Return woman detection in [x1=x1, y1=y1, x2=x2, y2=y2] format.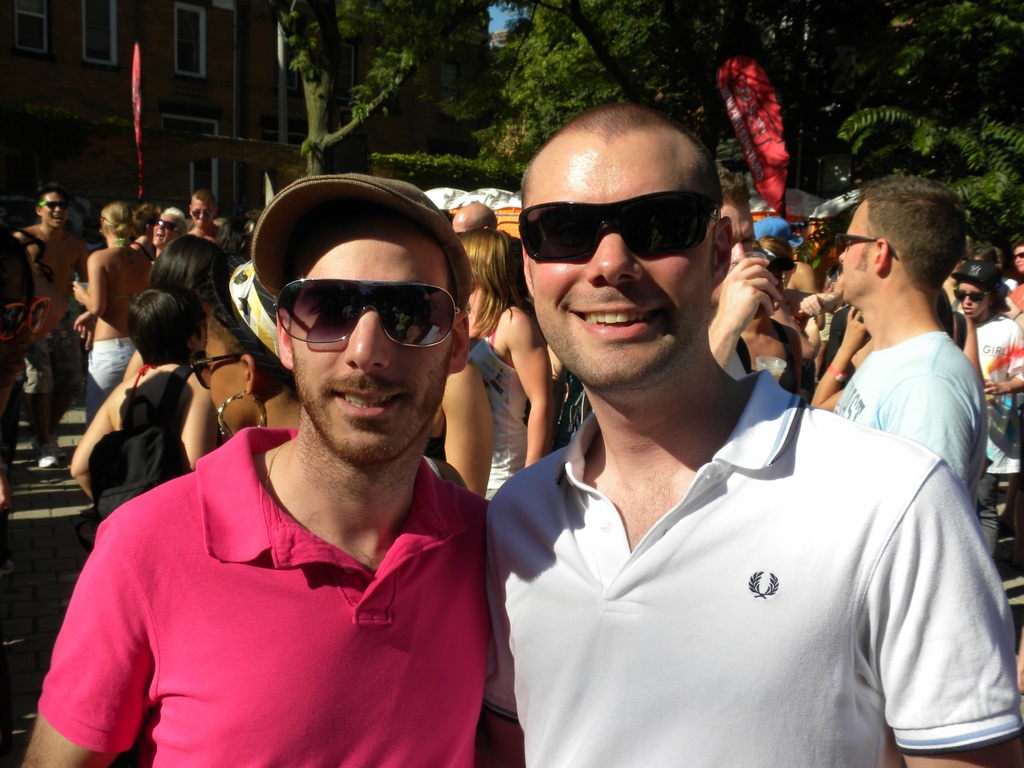
[x1=453, y1=211, x2=553, y2=504].
